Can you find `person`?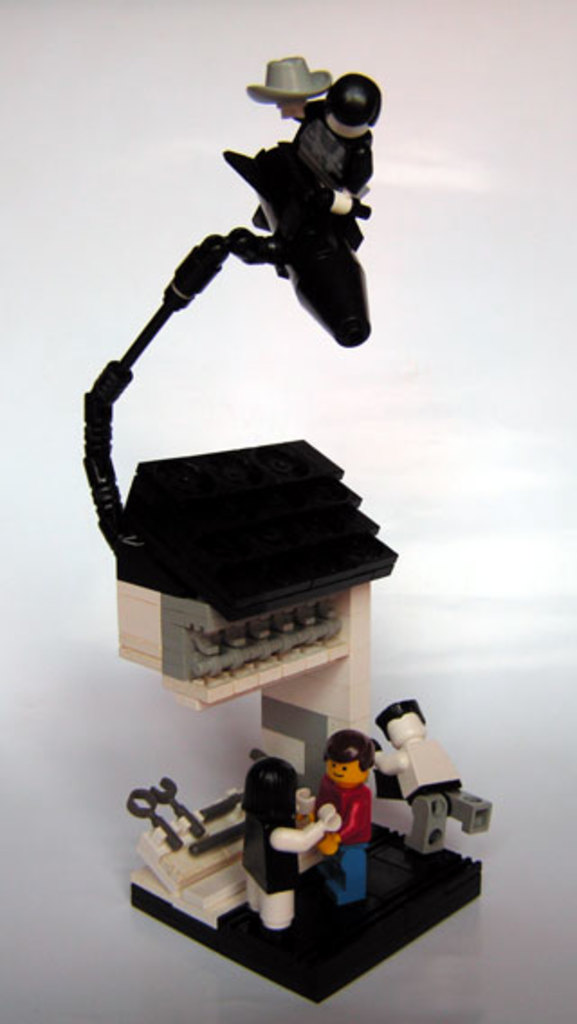
Yes, bounding box: detection(287, 730, 379, 905).
